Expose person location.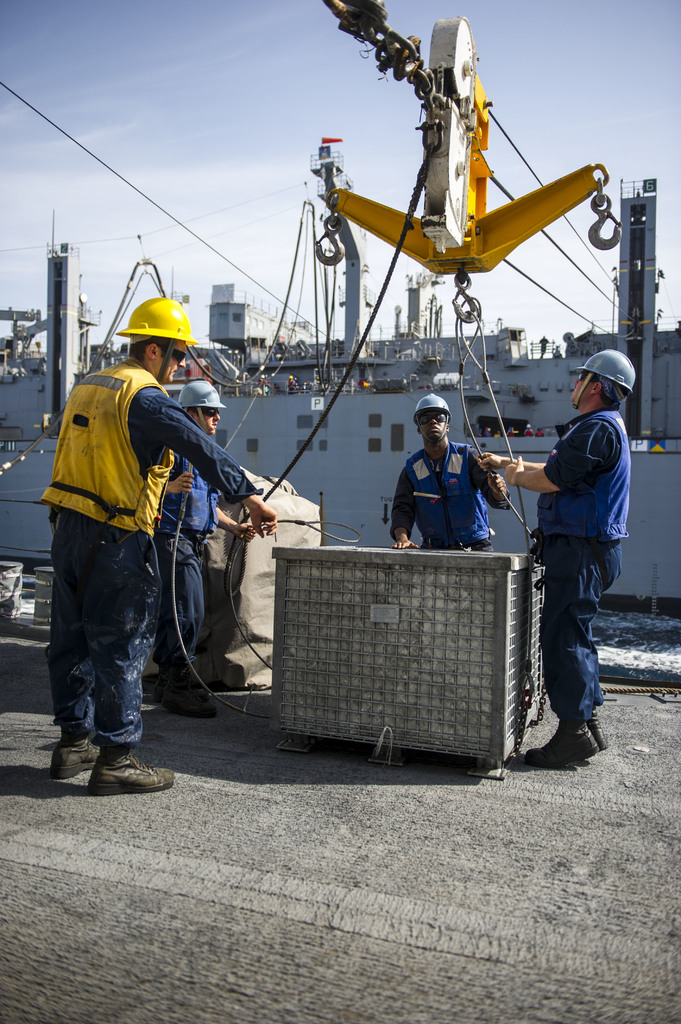
Exposed at 154/379/252/715.
